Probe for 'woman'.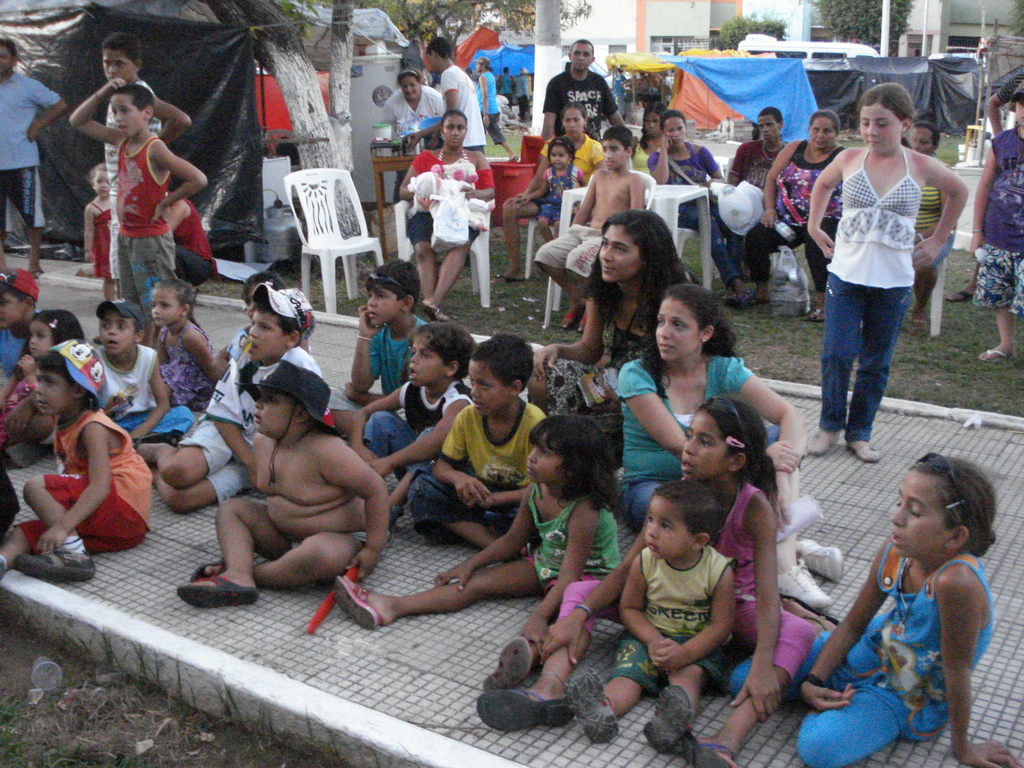
Probe result: 644,109,758,307.
